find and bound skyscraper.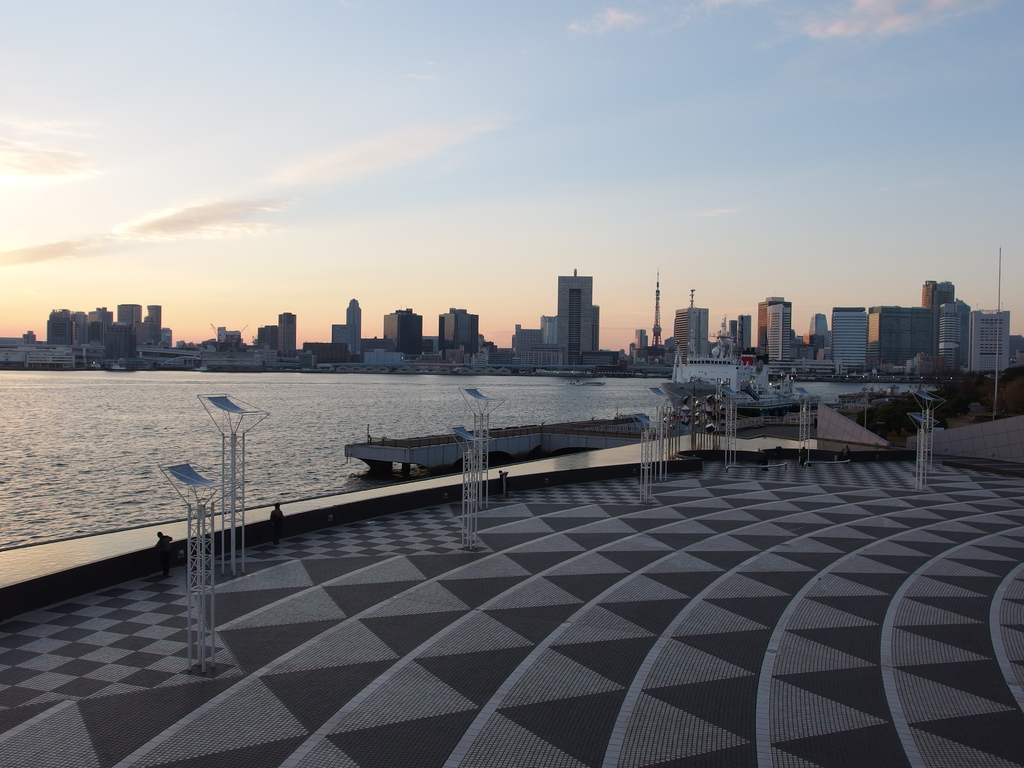
Bound: (x1=137, y1=305, x2=166, y2=351).
